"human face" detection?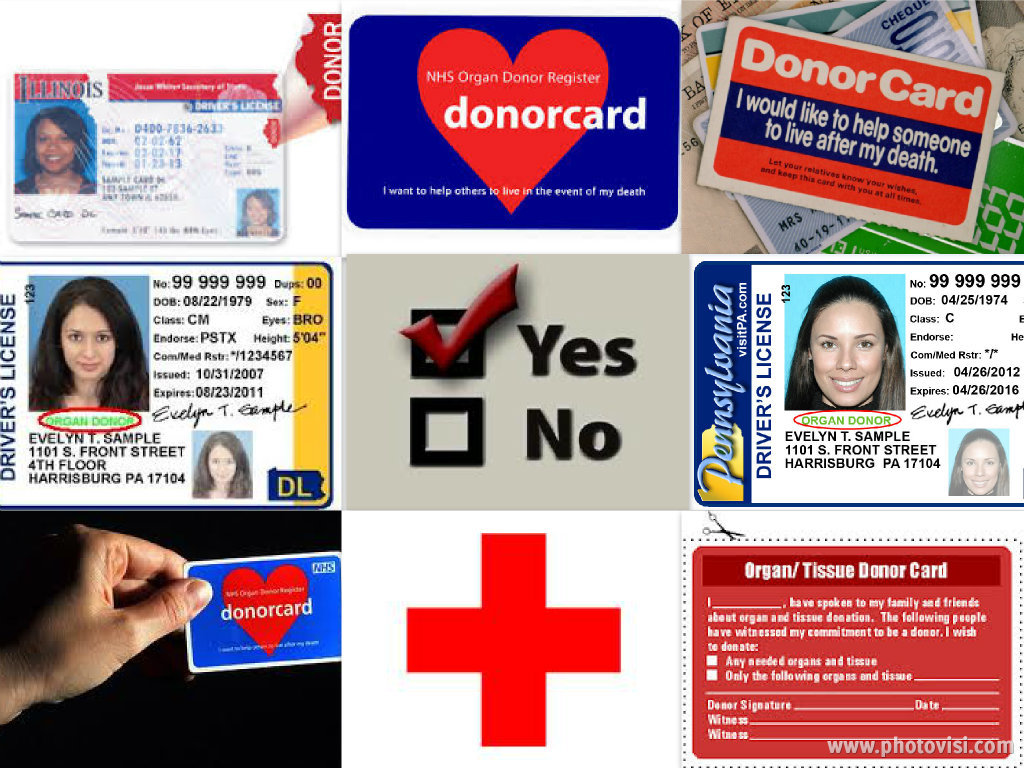
crop(60, 304, 117, 378)
